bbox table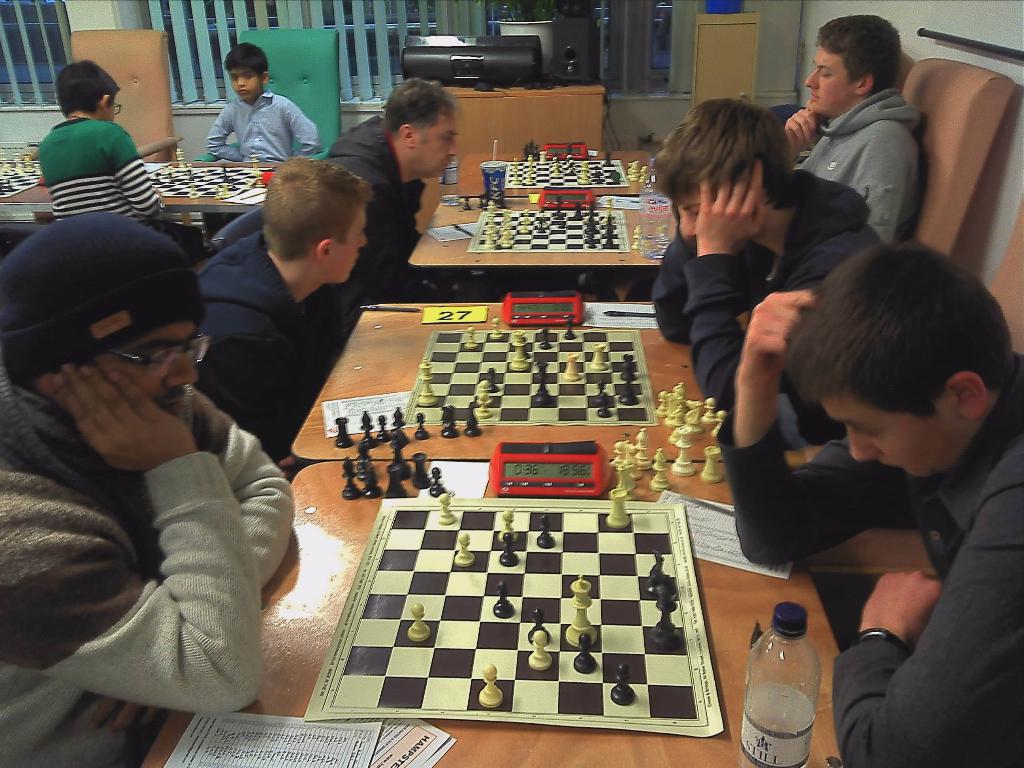
<box>285,298,724,468</box>
